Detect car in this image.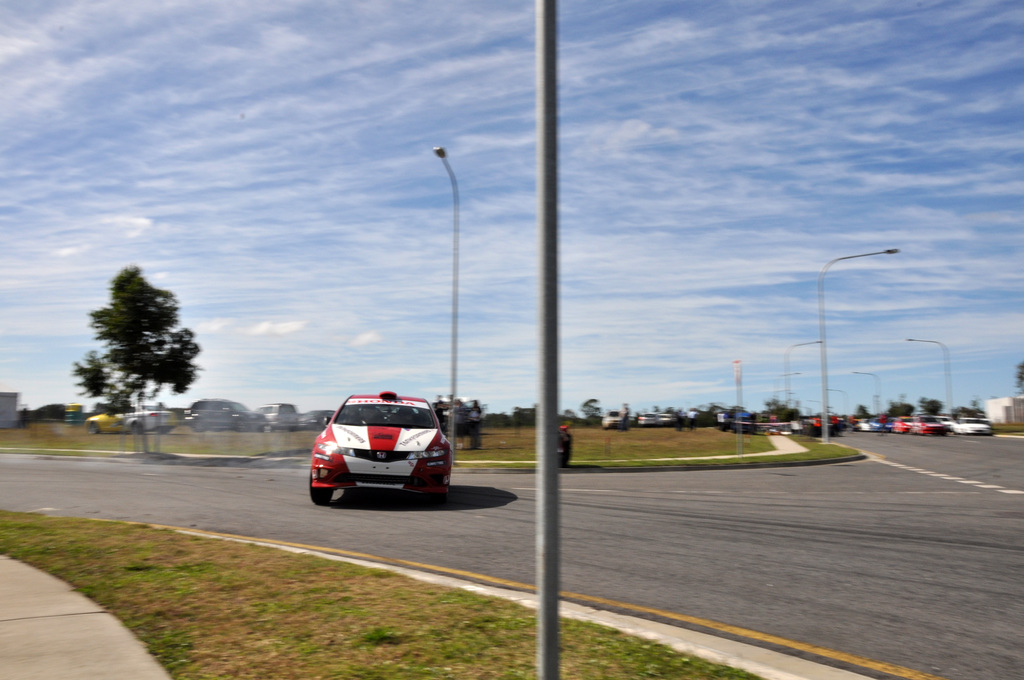
Detection: region(299, 409, 330, 432).
